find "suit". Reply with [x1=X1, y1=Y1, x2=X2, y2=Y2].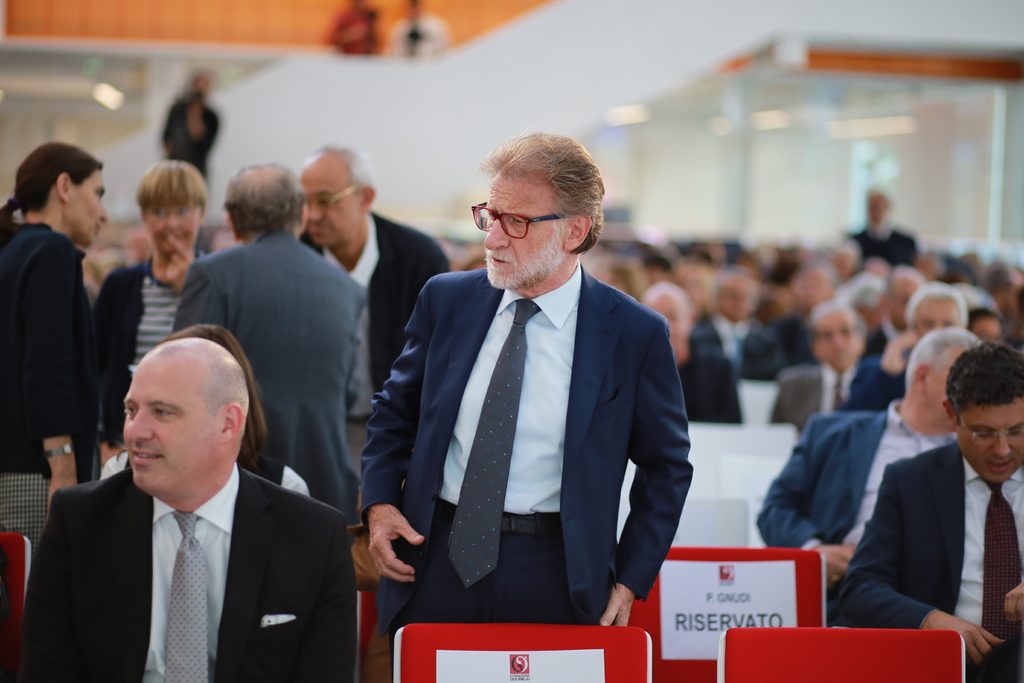
[x1=828, y1=440, x2=1023, y2=682].
